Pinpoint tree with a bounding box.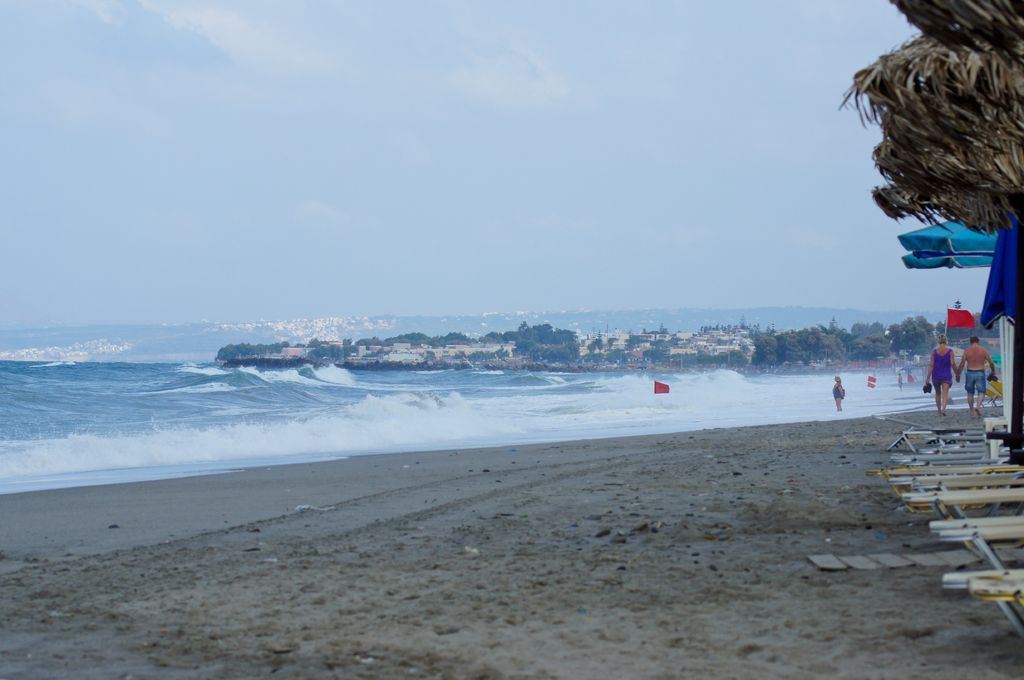
bbox=(593, 337, 607, 353).
